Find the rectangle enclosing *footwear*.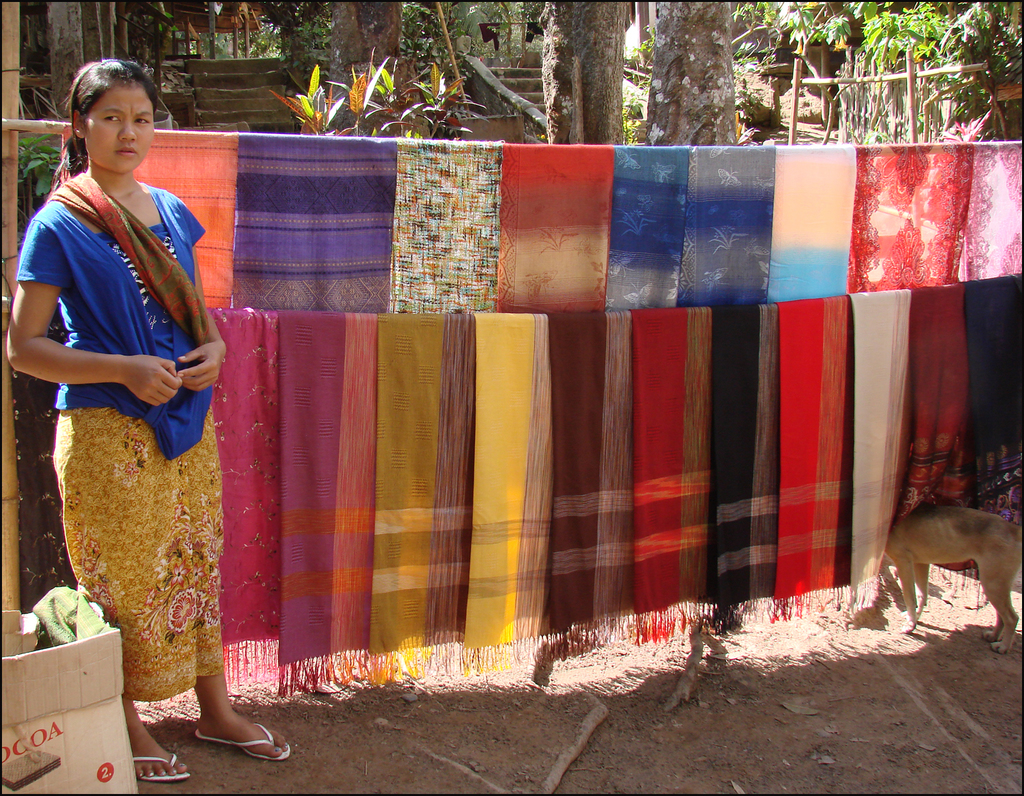
BBox(125, 732, 194, 783).
